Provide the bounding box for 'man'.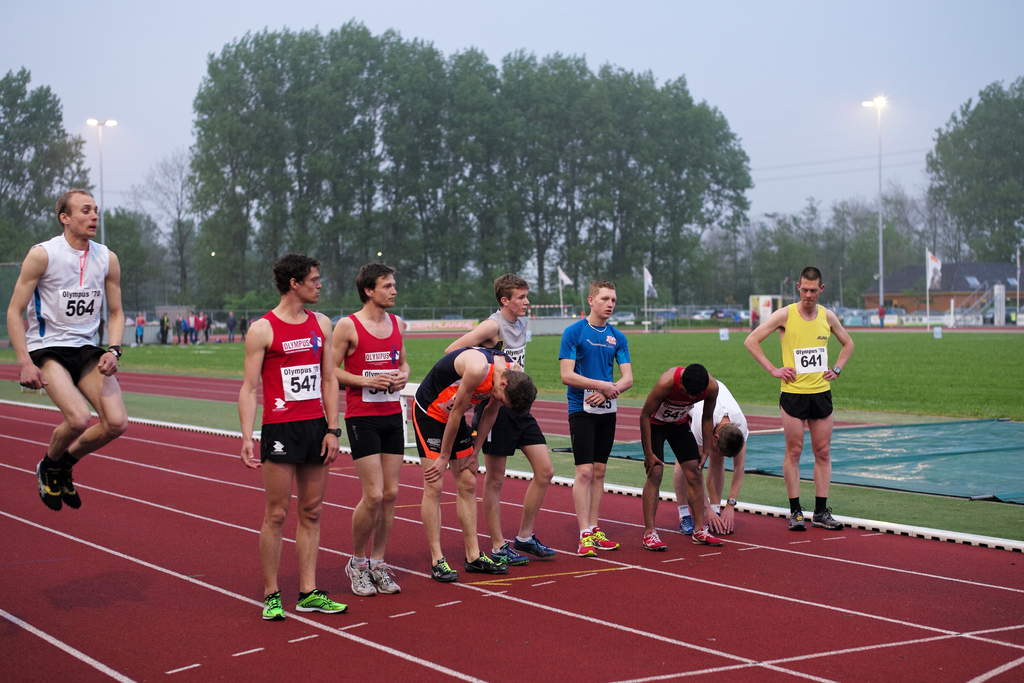
0,190,141,541.
